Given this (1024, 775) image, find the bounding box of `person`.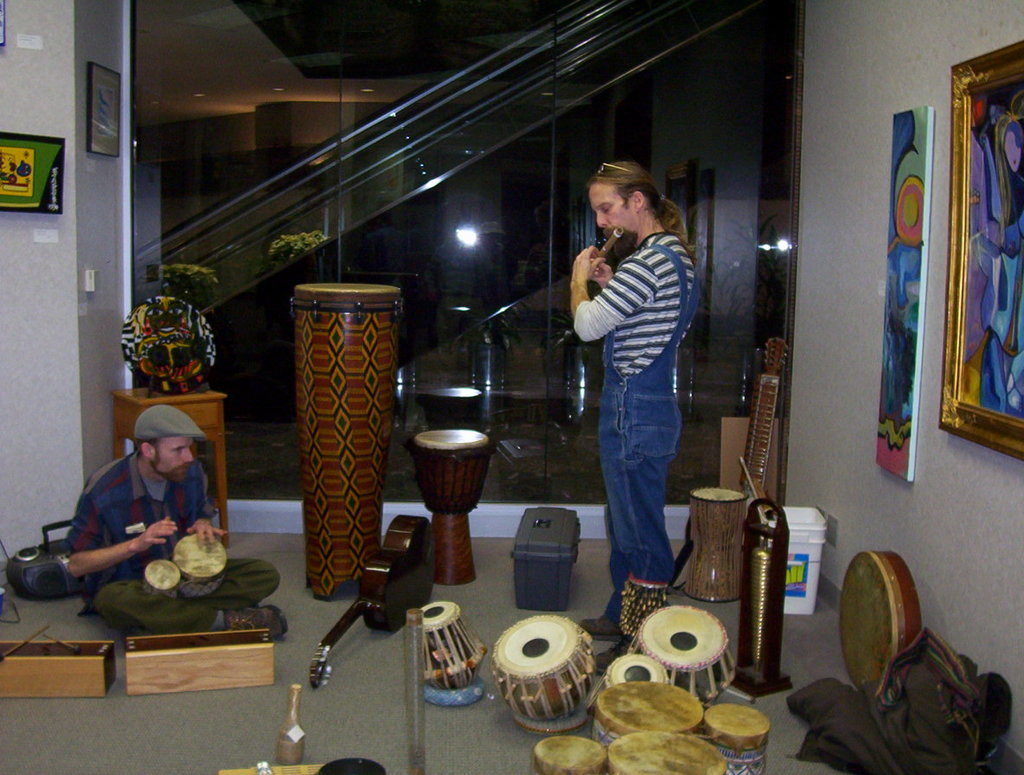
{"x1": 580, "y1": 126, "x2": 720, "y2": 631}.
